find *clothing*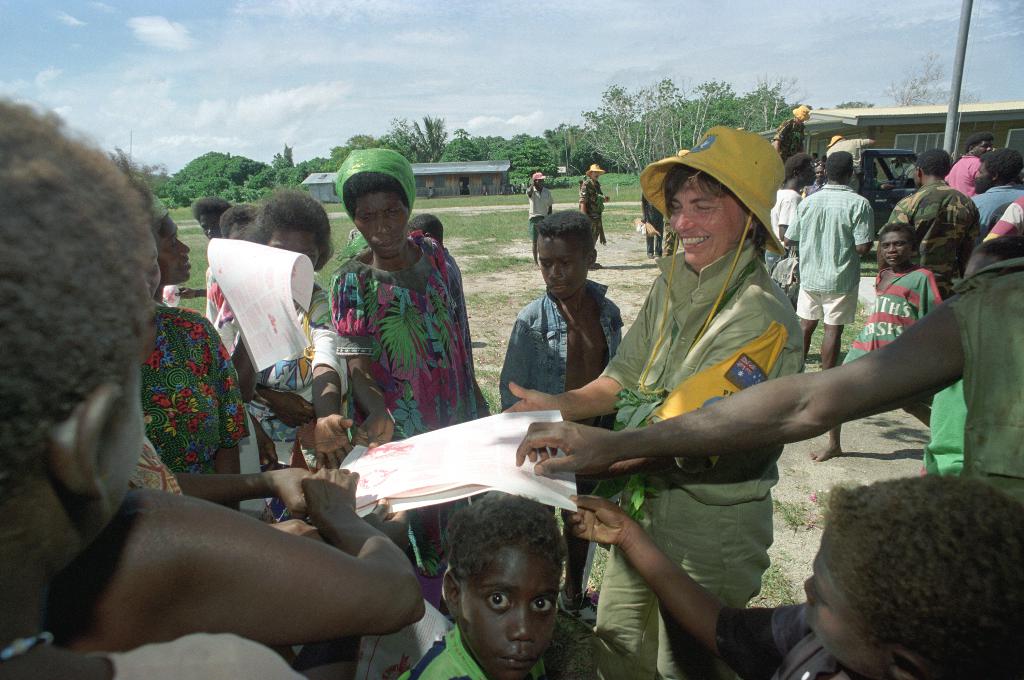
region(881, 177, 982, 286)
